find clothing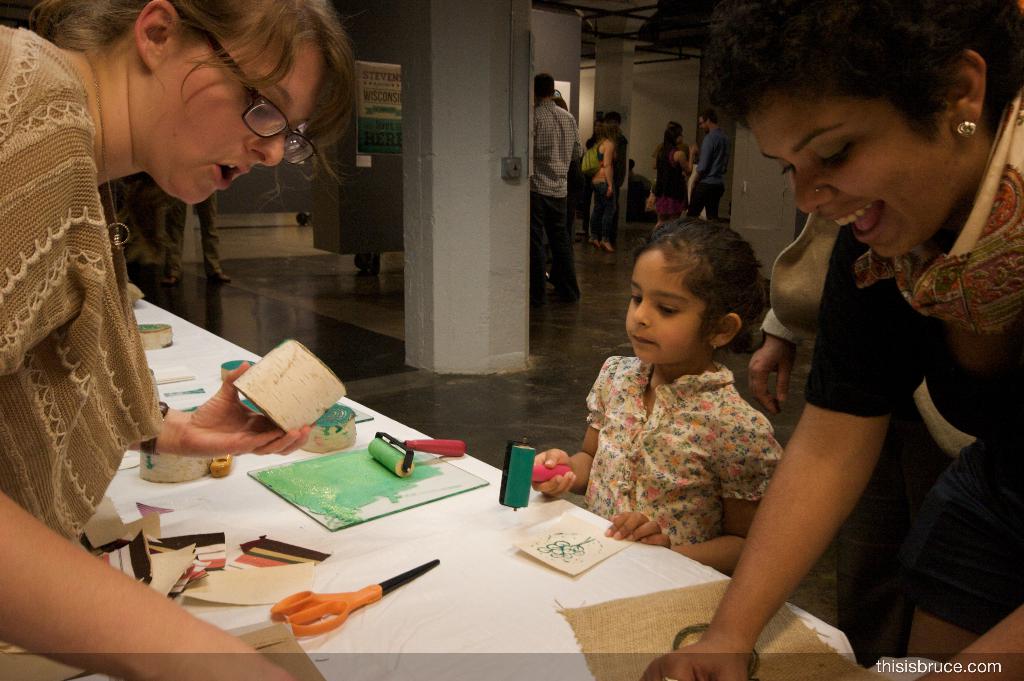
crop(685, 124, 735, 227)
